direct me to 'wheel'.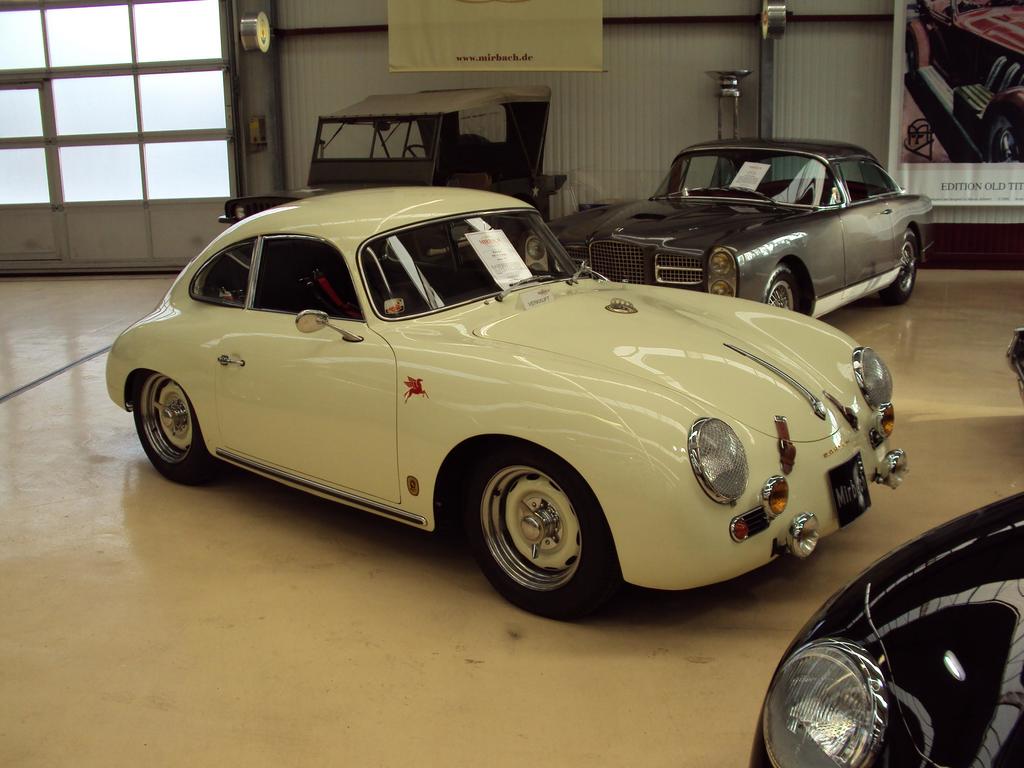
Direction: rect(137, 372, 219, 486).
